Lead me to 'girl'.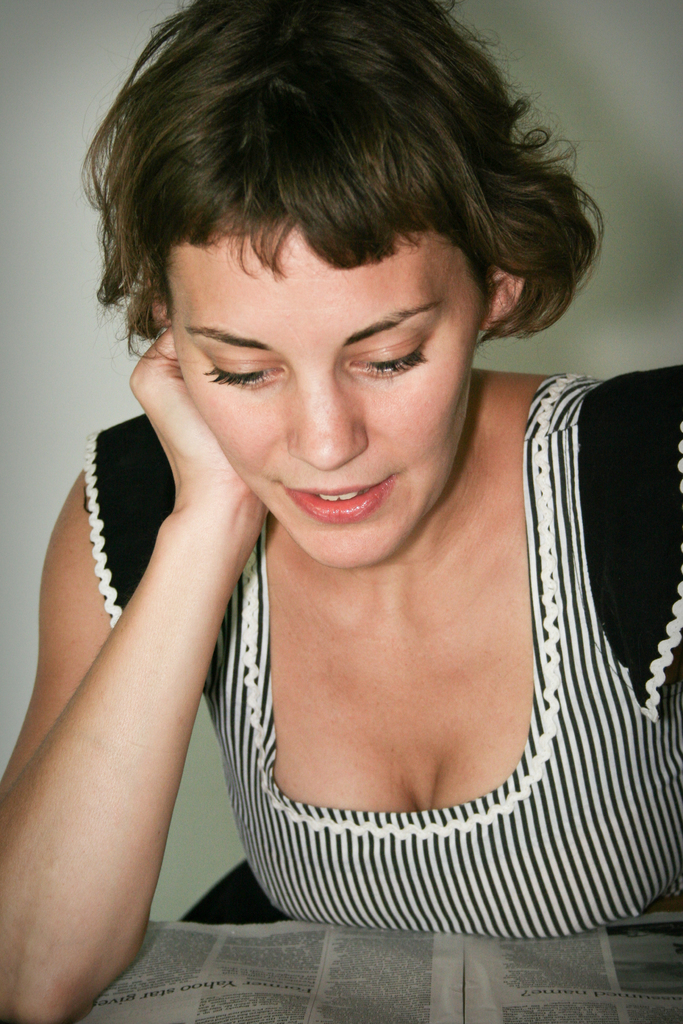
Lead to l=1, t=0, r=680, b=1023.
